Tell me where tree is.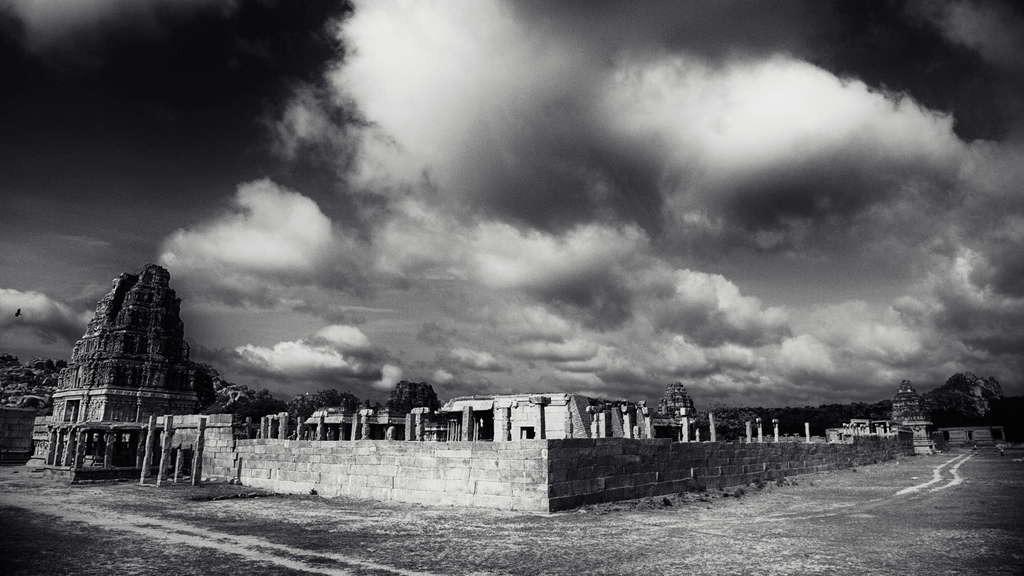
tree is at <box>287,388,359,424</box>.
